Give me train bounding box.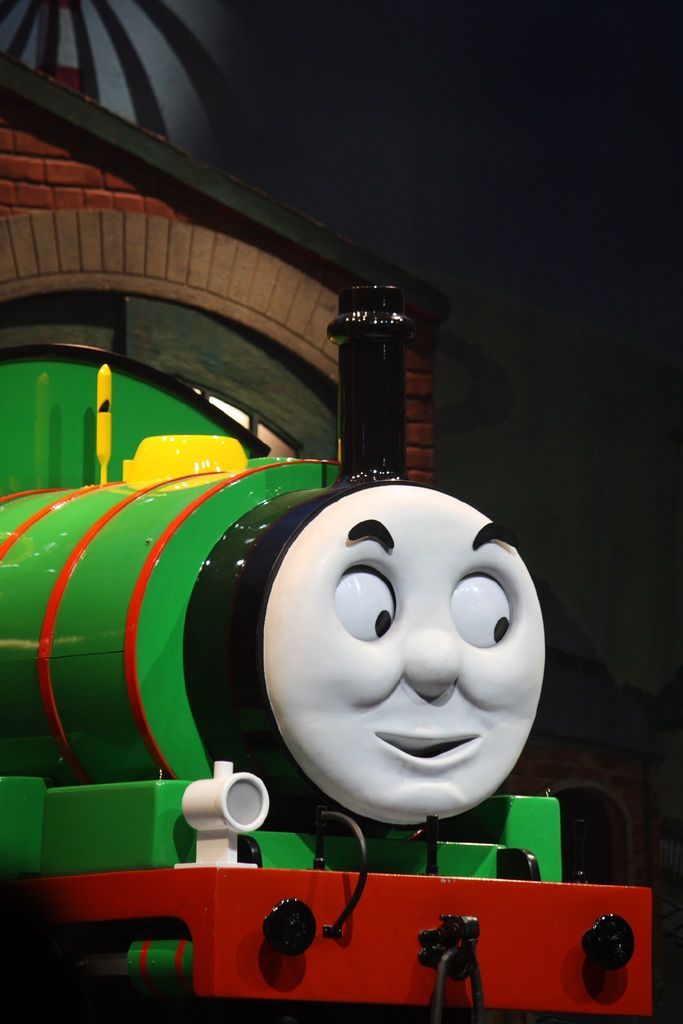
{"left": 0, "top": 276, "right": 673, "bottom": 1023}.
